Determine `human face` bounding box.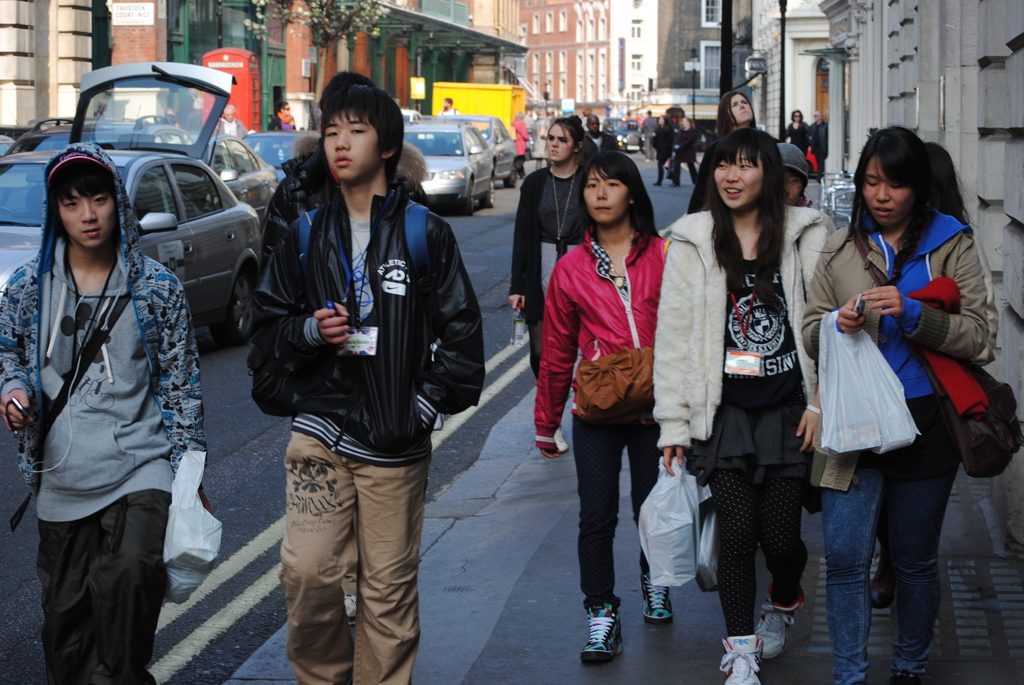
Determined: bbox=[538, 118, 570, 171].
